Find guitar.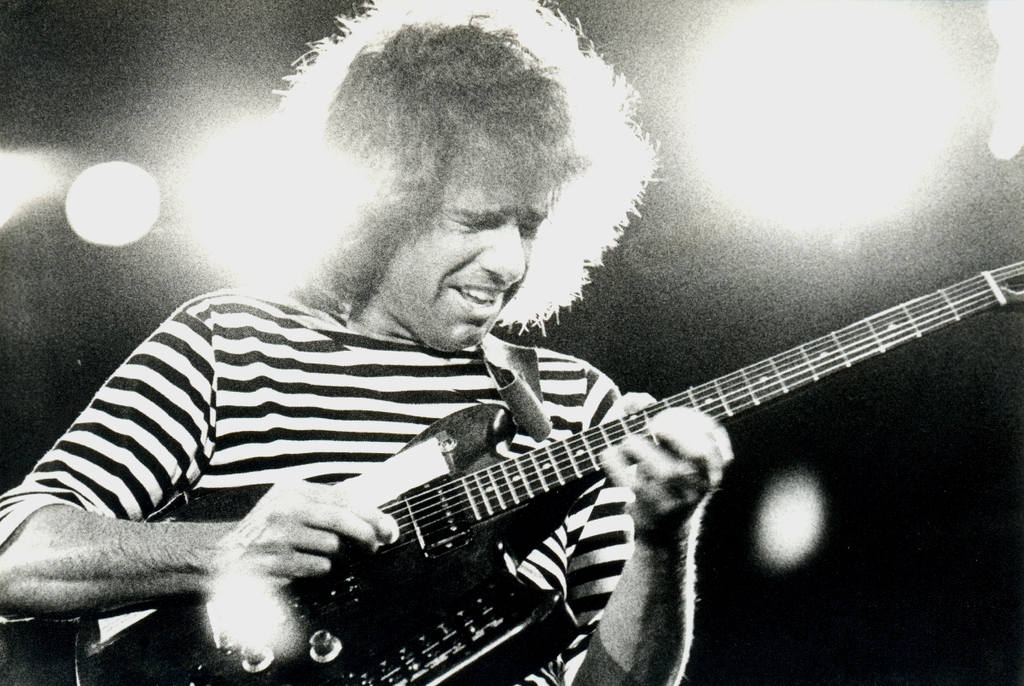
(x1=157, y1=250, x2=1007, y2=685).
